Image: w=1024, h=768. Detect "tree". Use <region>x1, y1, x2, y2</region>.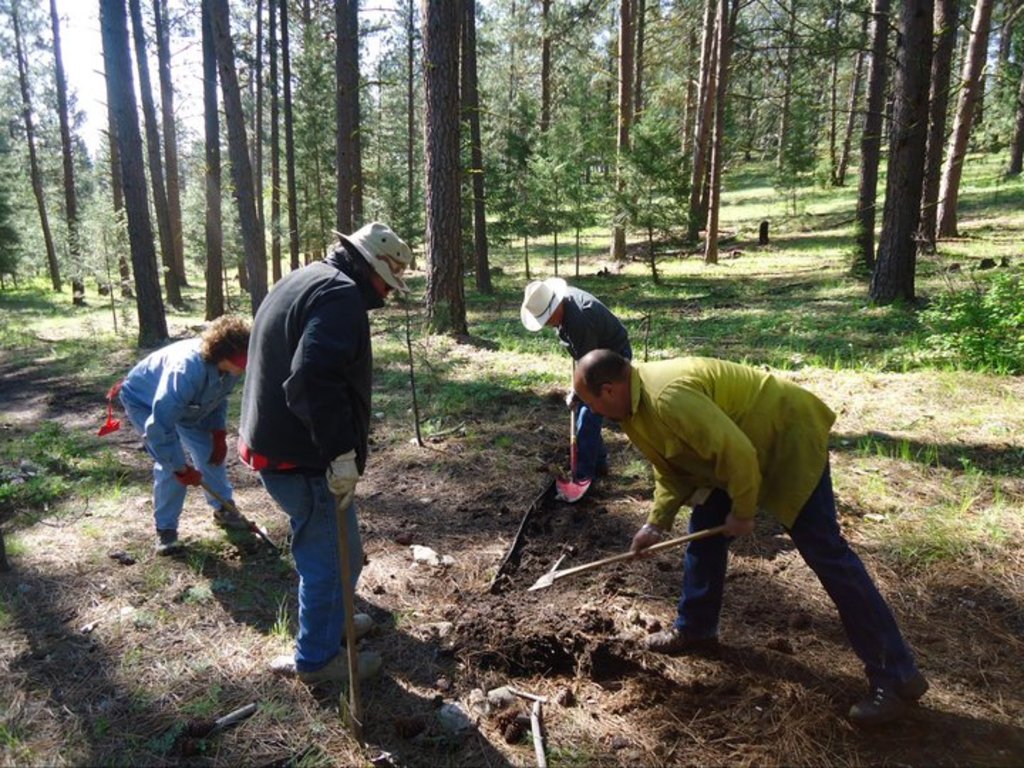
<region>0, 202, 31, 296</region>.
